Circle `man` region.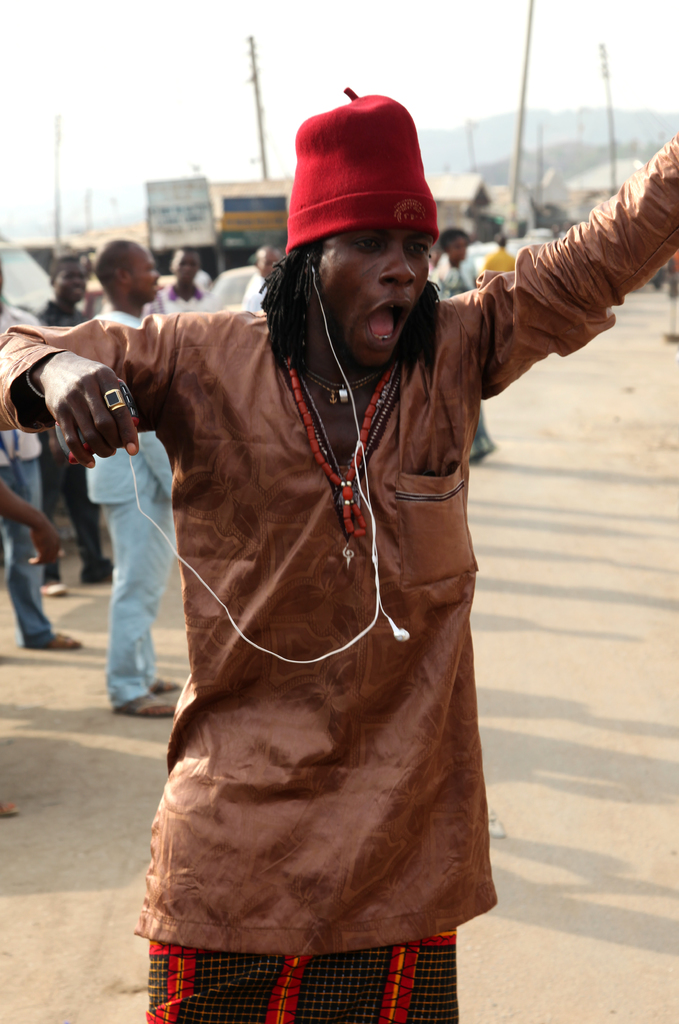
Region: 238/257/295/326.
